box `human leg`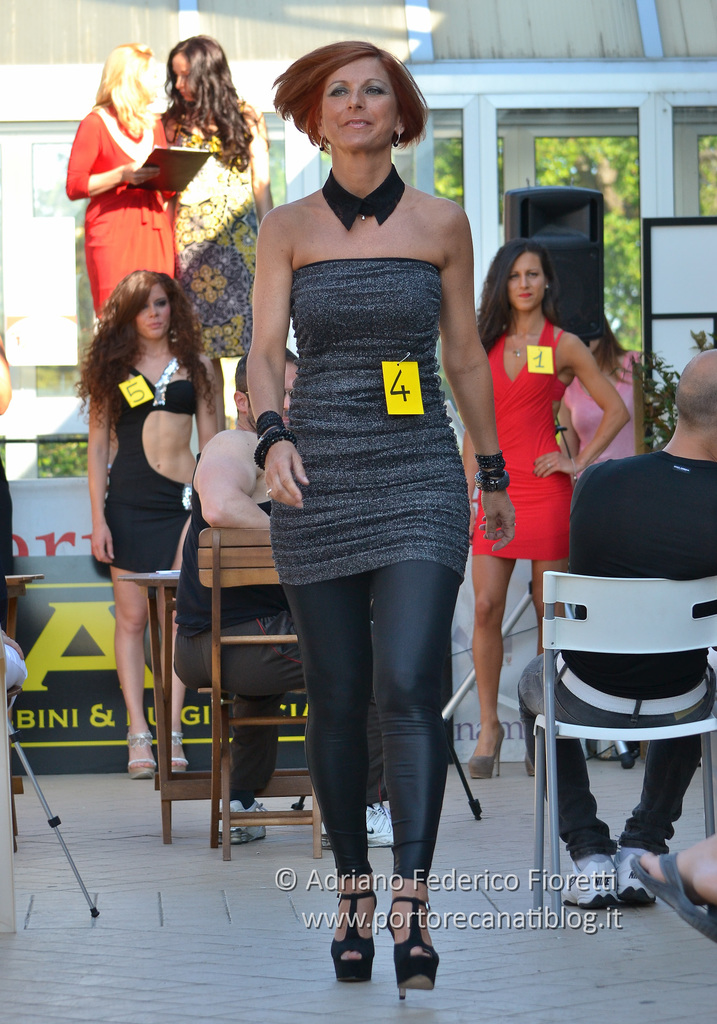
crop(615, 739, 692, 893)
